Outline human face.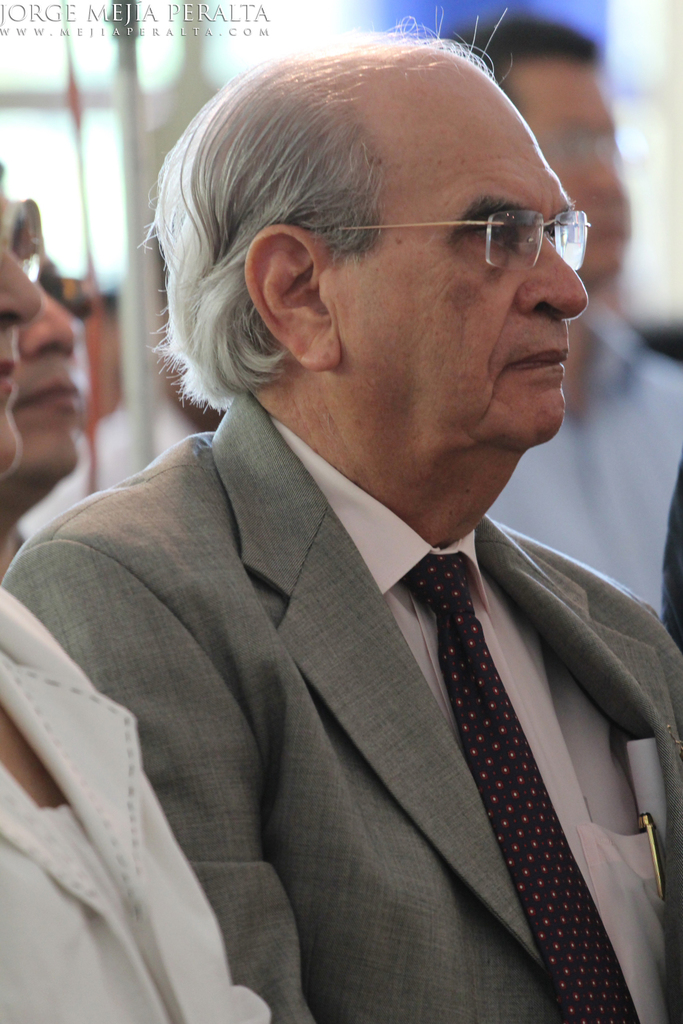
Outline: bbox=(346, 72, 596, 457).
